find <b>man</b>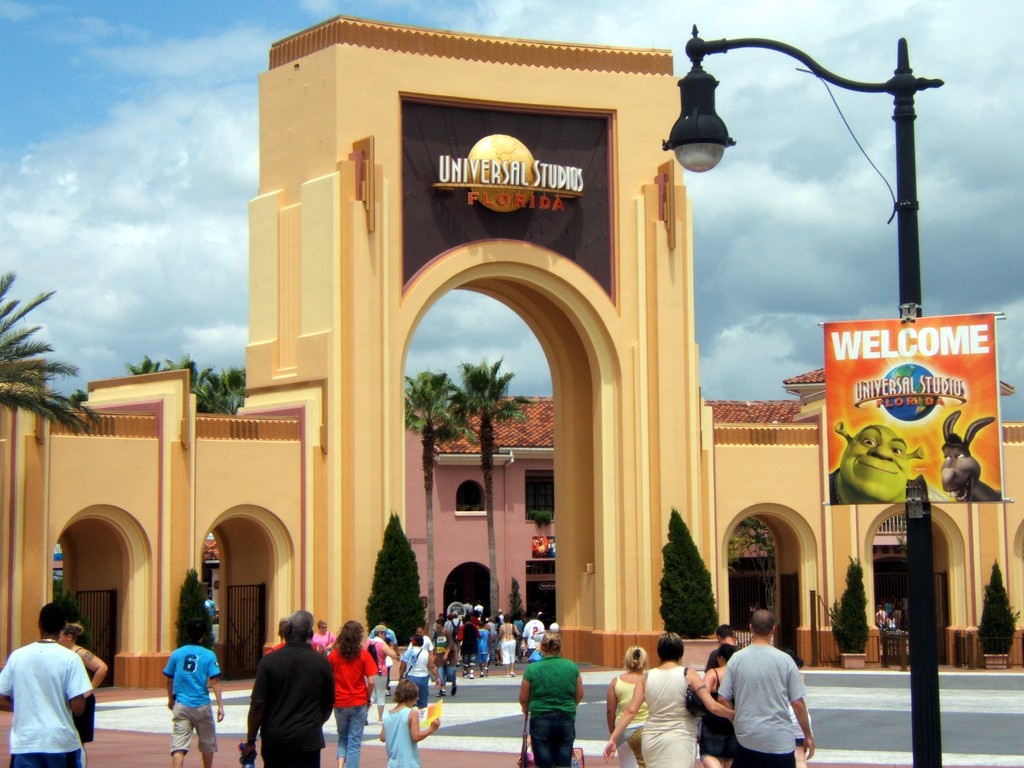
237,611,334,767
